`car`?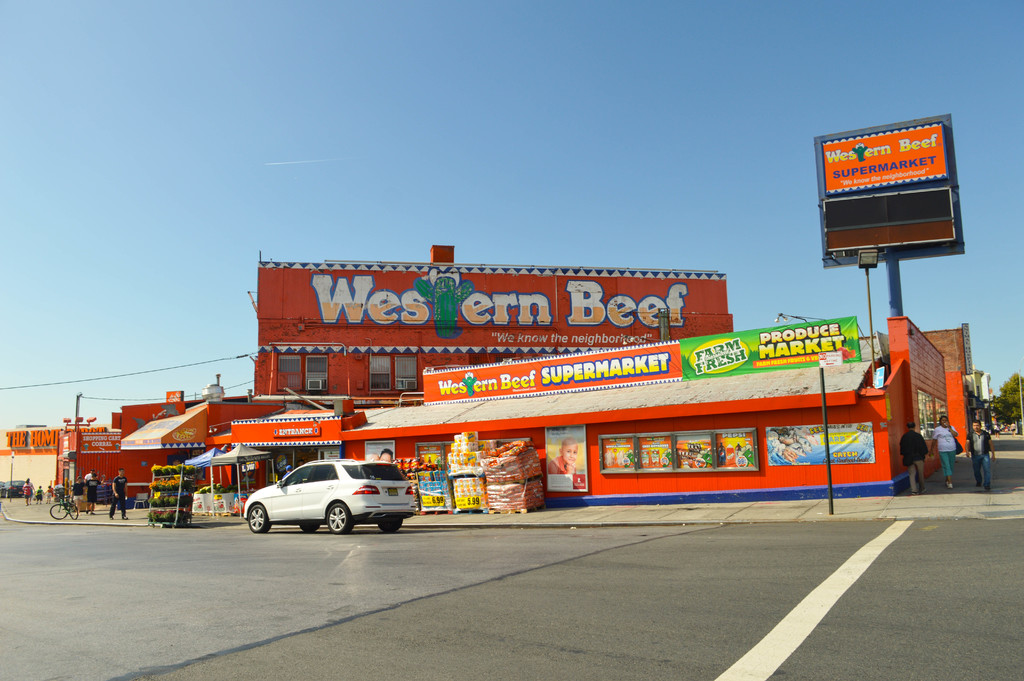
locate(237, 462, 420, 539)
